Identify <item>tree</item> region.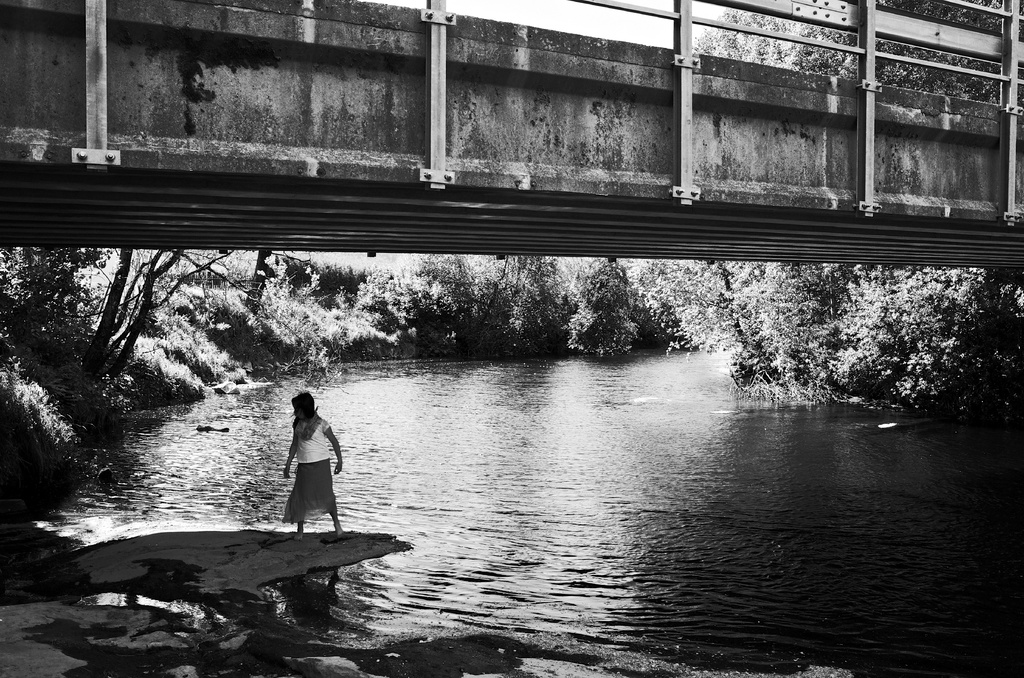
Region: region(645, 0, 1023, 404).
